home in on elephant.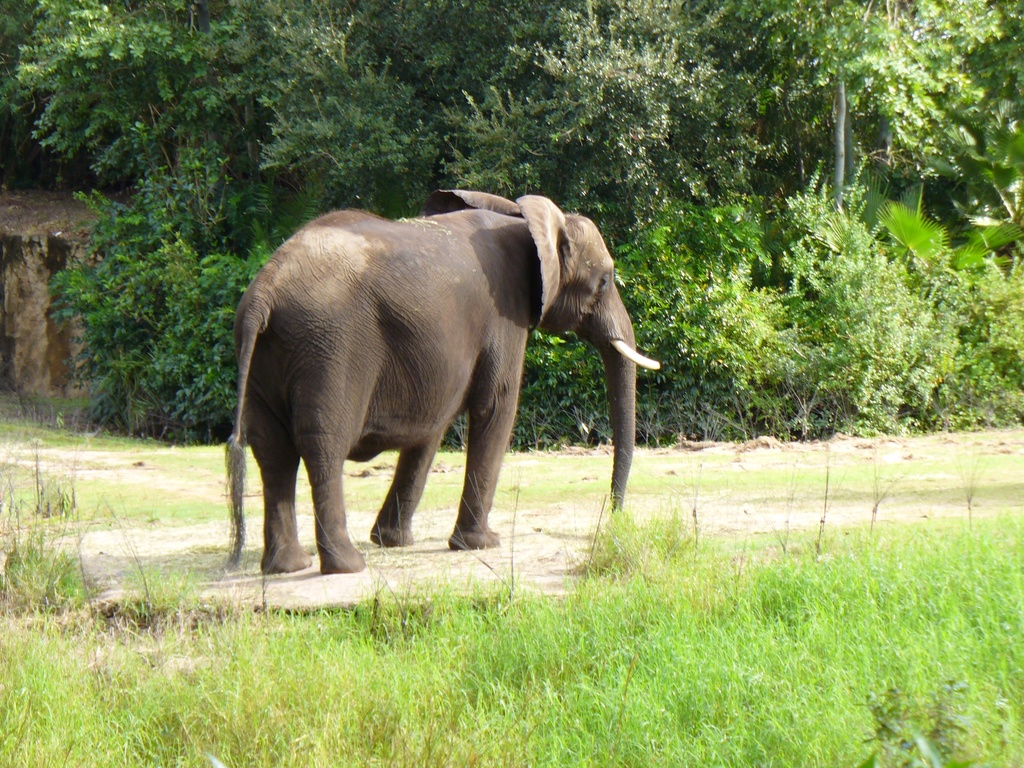
Homed in at BBox(227, 183, 658, 570).
